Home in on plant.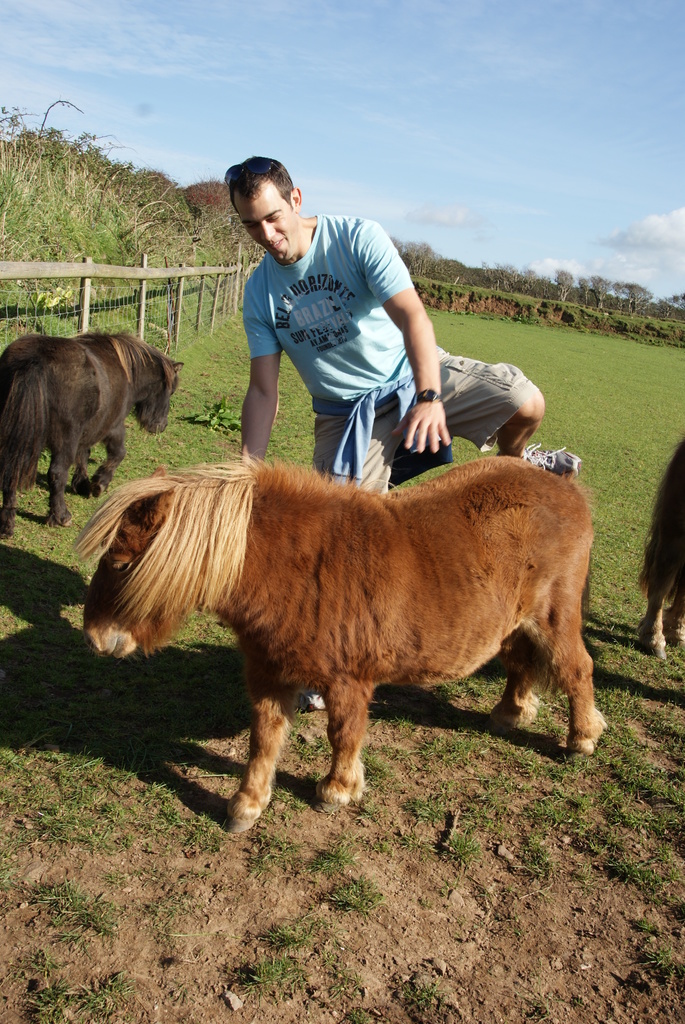
Homed in at [0, 71, 251, 234].
